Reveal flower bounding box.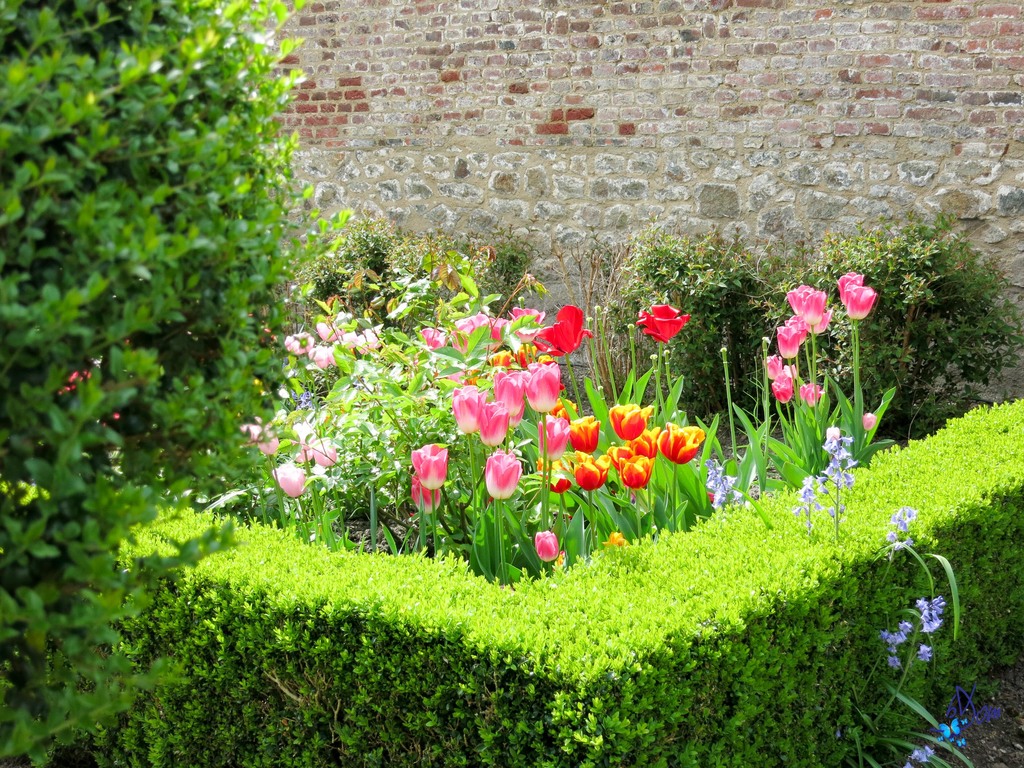
Revealed: <region>508, 303, 541, 344</region>.
